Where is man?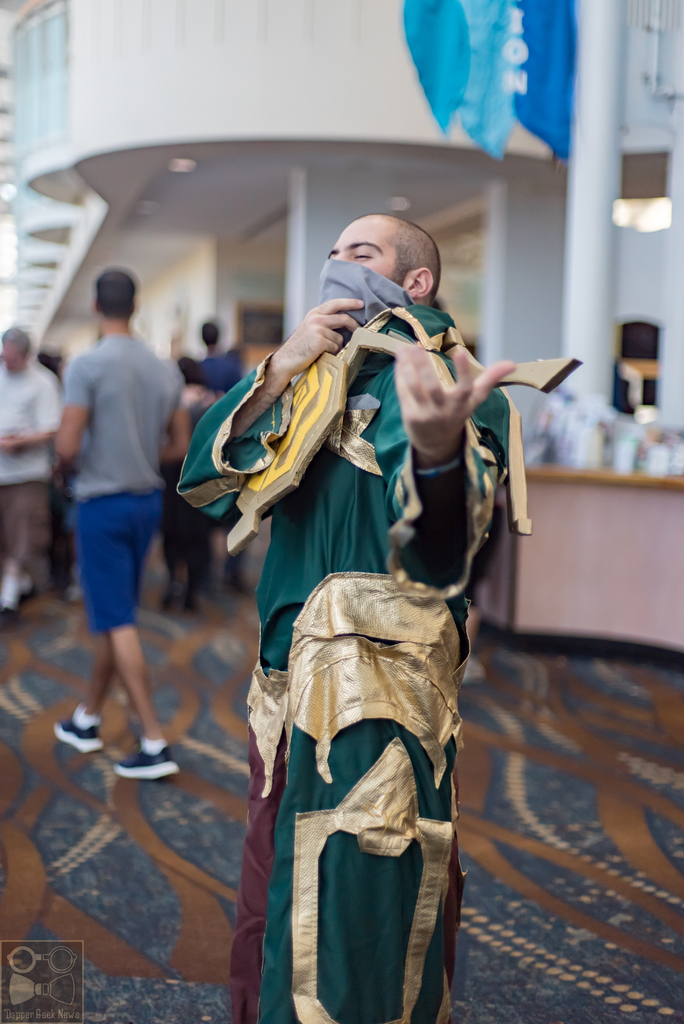
(x1=180, y1=212, x2=578, y2=1023).
